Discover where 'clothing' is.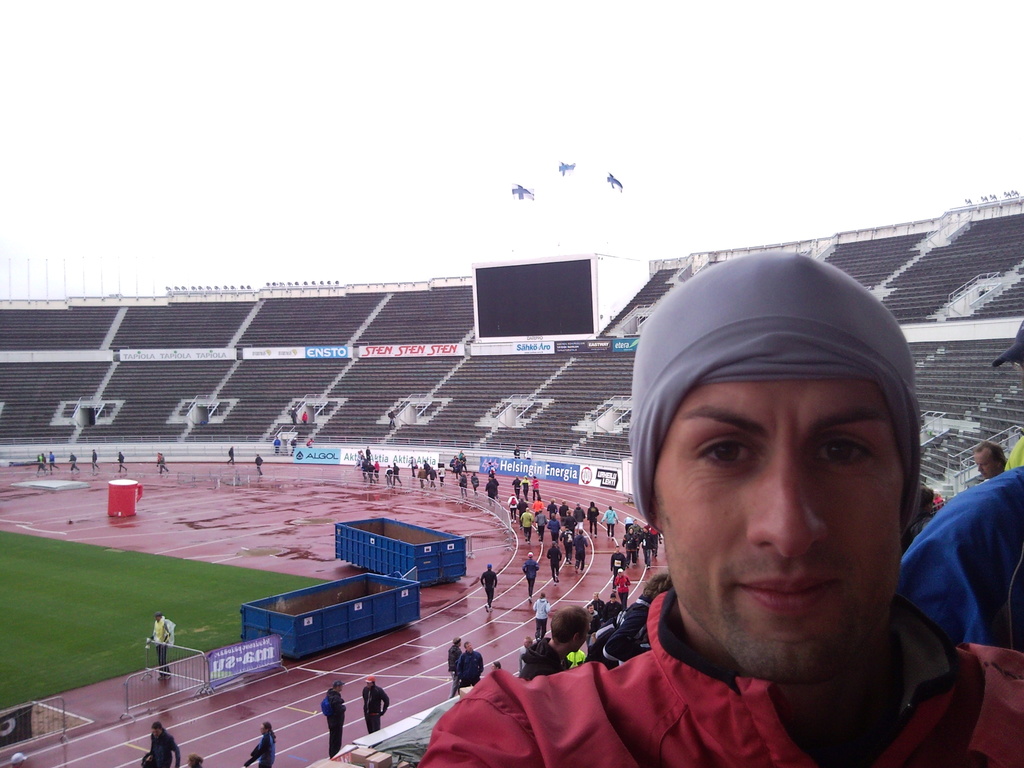
Discovered at (119, 450, 126, 468).
